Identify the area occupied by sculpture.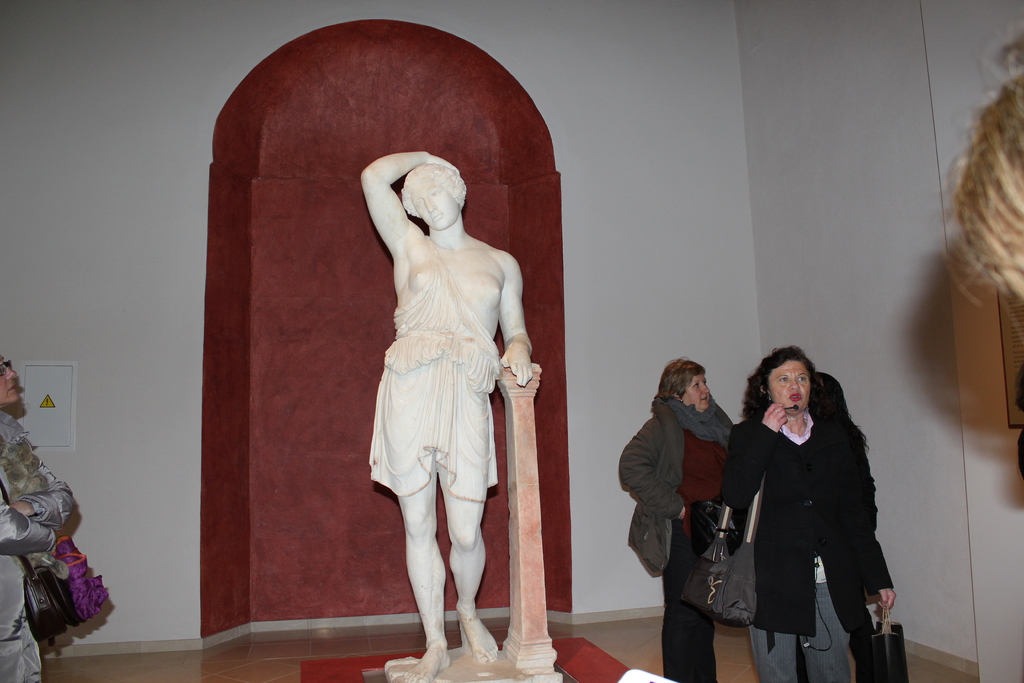
Area: (336, 125, 540, 676).
